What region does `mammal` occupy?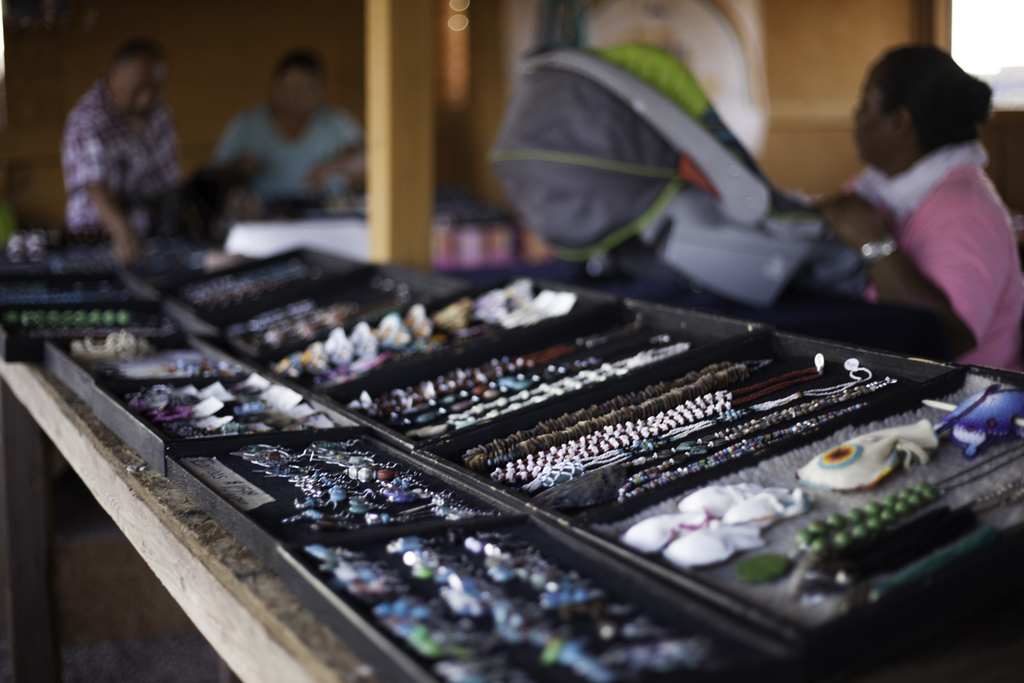
{"left": 814, "top": 39, "right": 1023, "bottom": 373}.
